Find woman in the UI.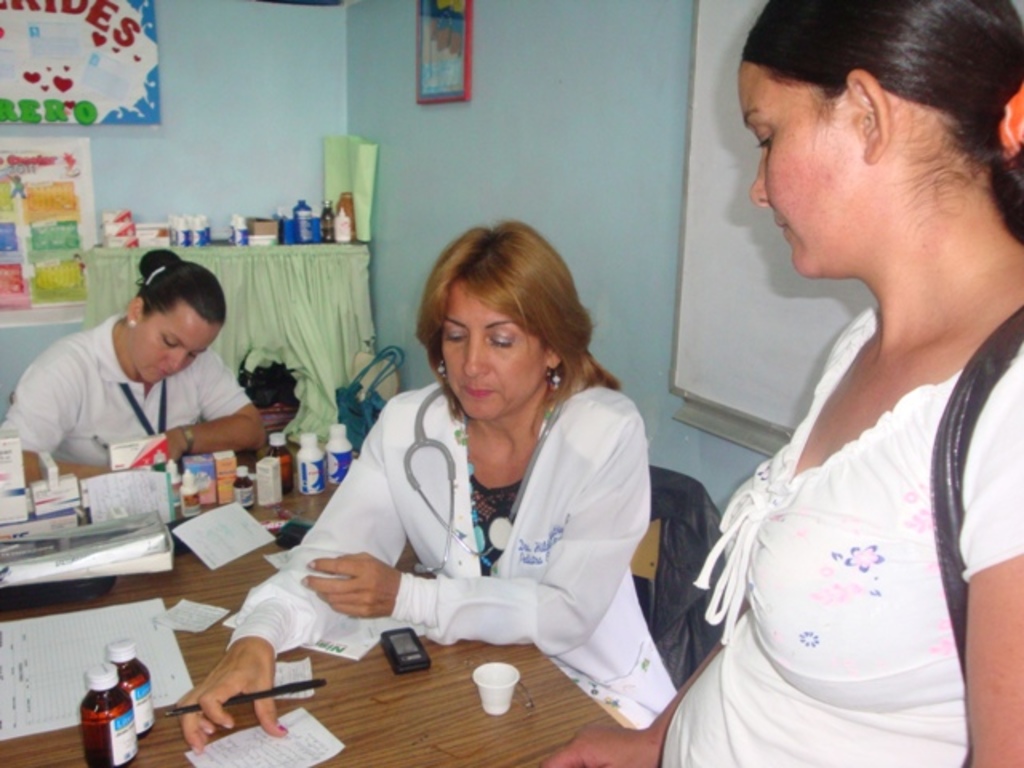
UI element at {"x1": 536, "y1": 0, "x2": 1022, "y2": 766}.
